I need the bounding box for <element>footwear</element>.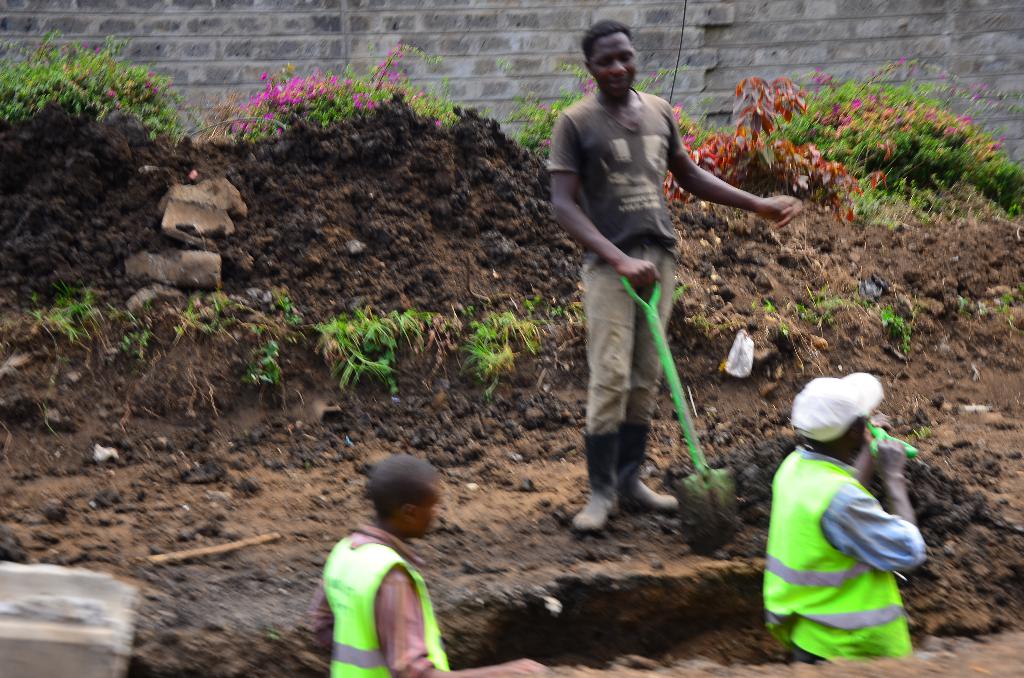
Here it is: bbox=[566, 423, 626, 535].
